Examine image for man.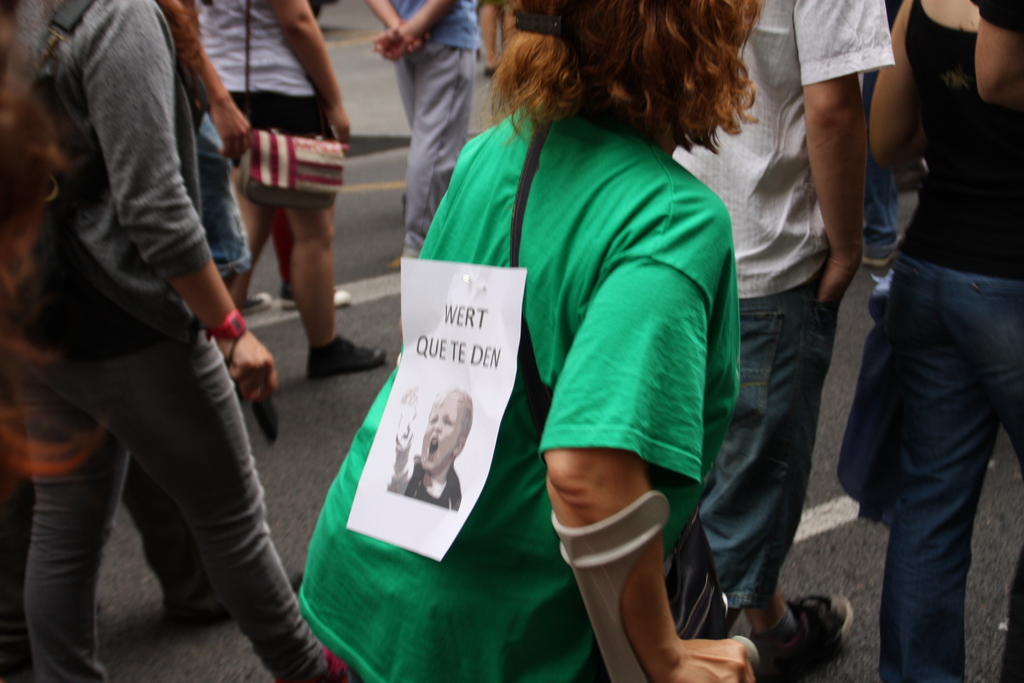
Examination result: <region>356, 0, 490, 260</region>.
